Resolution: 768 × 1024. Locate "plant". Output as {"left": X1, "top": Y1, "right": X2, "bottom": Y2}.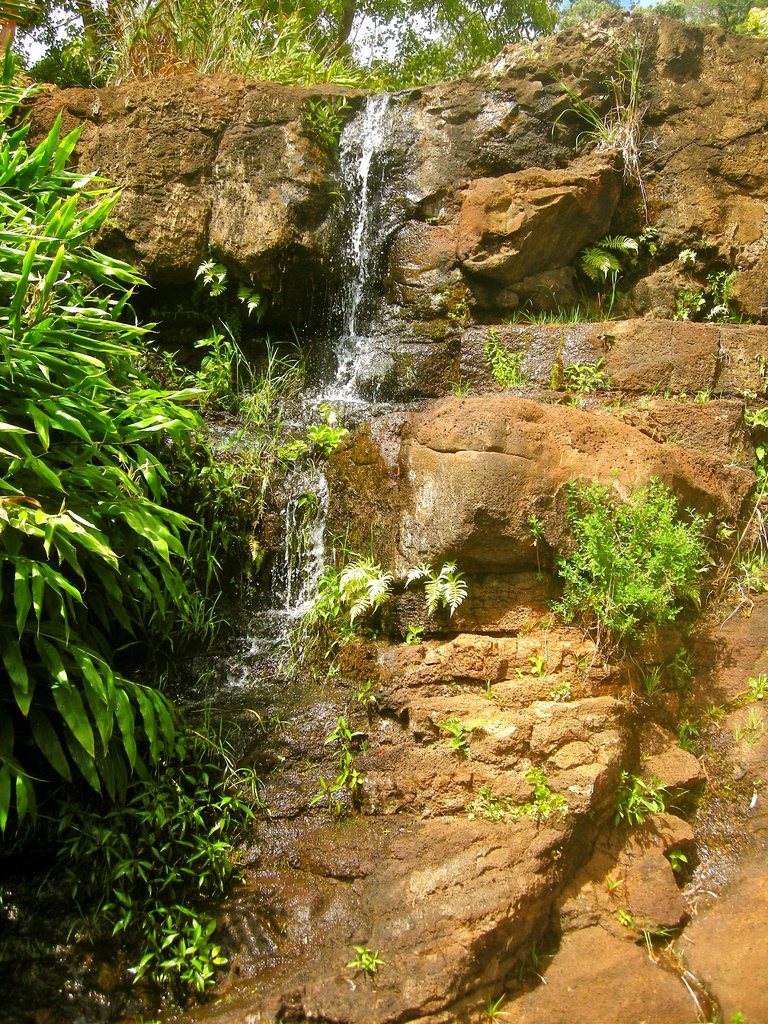
{"left": 662, "top": 847, "right": 689, "bottom": 882}.
